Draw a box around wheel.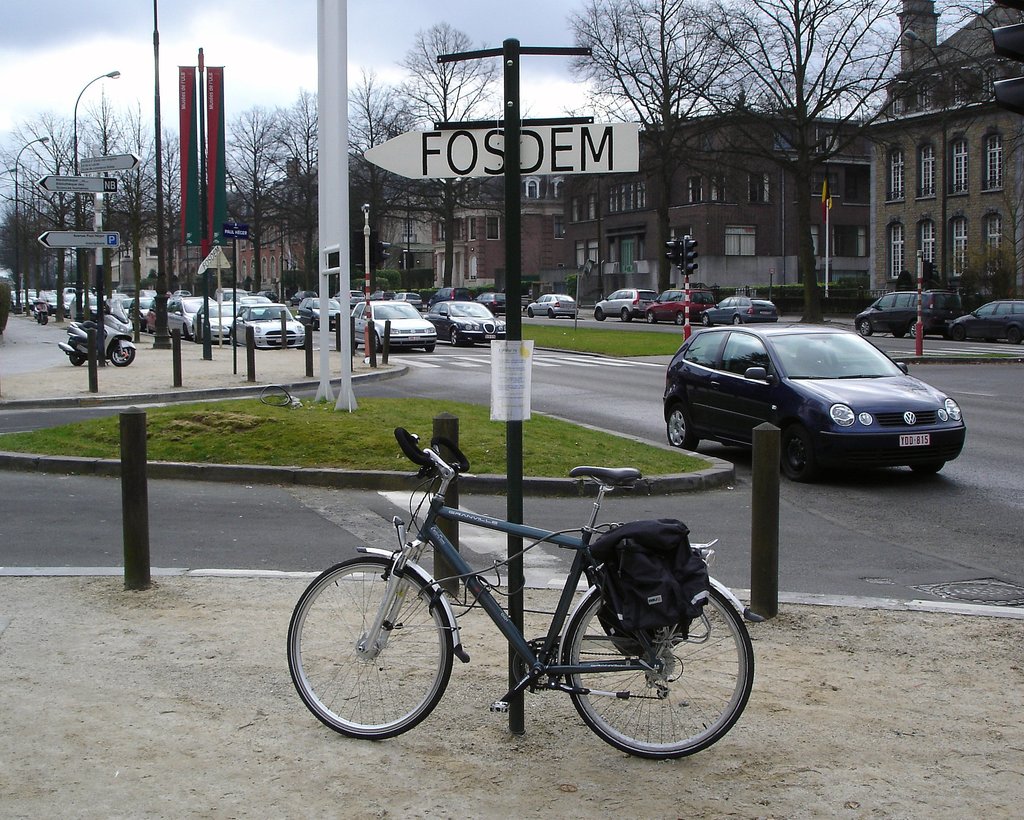
box(108, 335, 139, 368).
